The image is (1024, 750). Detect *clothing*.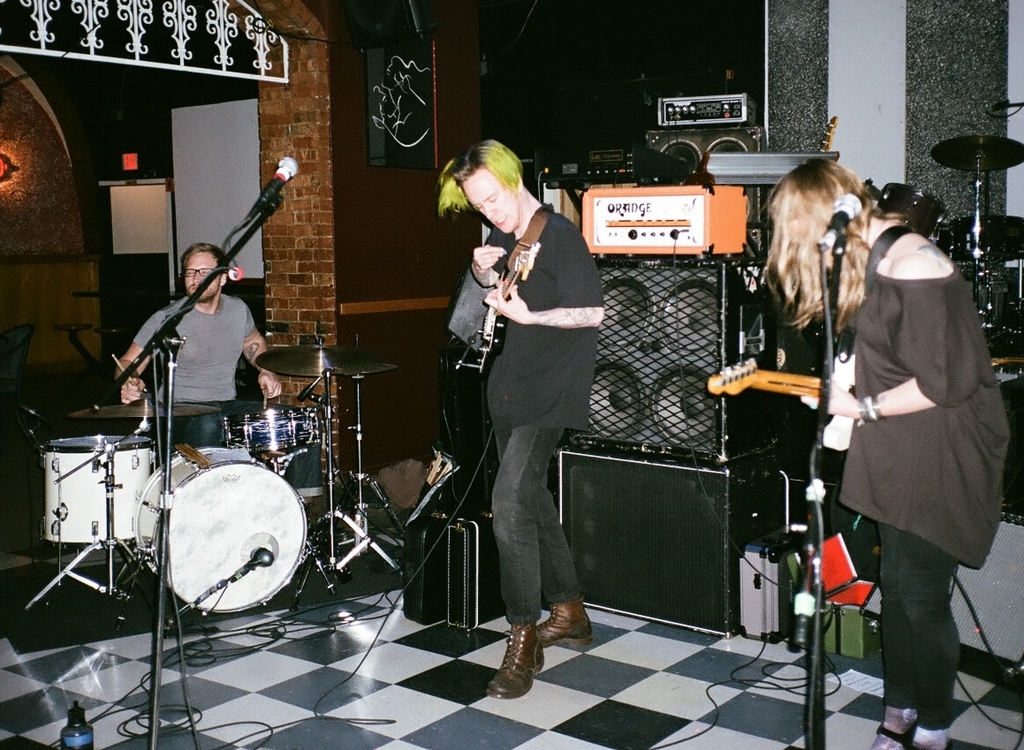
Detection: 128 292 261 404.
